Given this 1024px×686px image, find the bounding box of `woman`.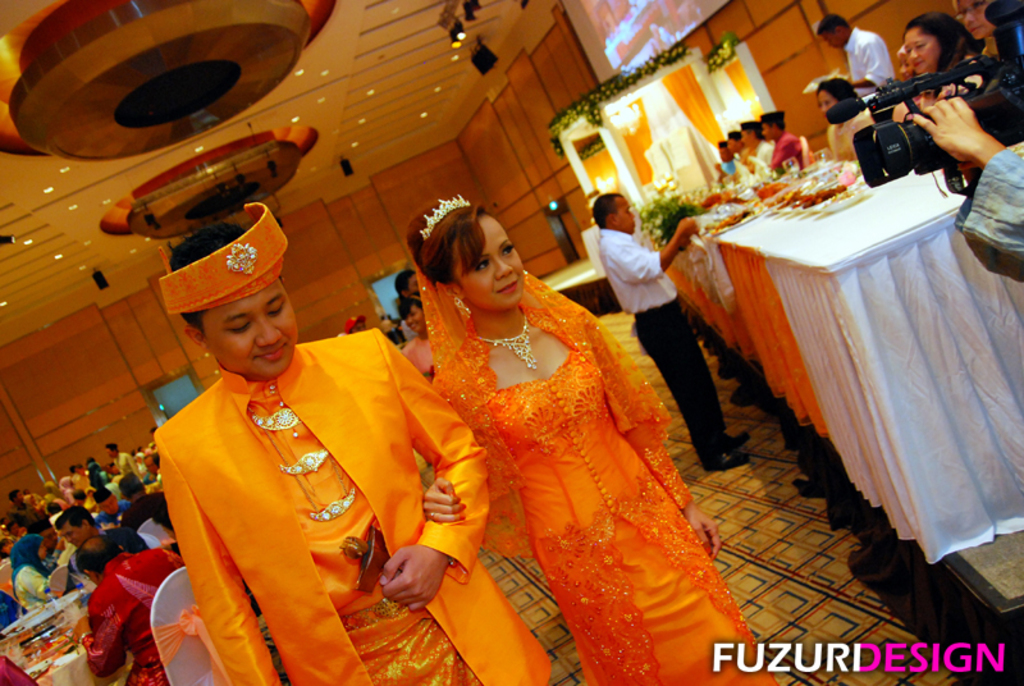
detection(814, 79, 861, 160).
